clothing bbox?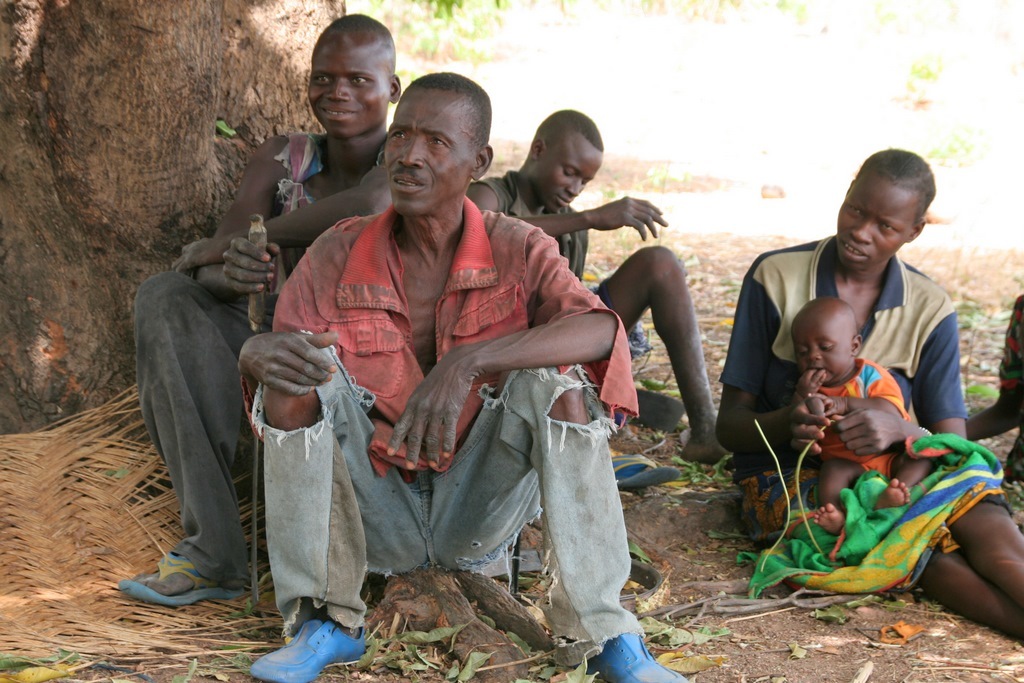
Rect(471, 171, 606, 281)
